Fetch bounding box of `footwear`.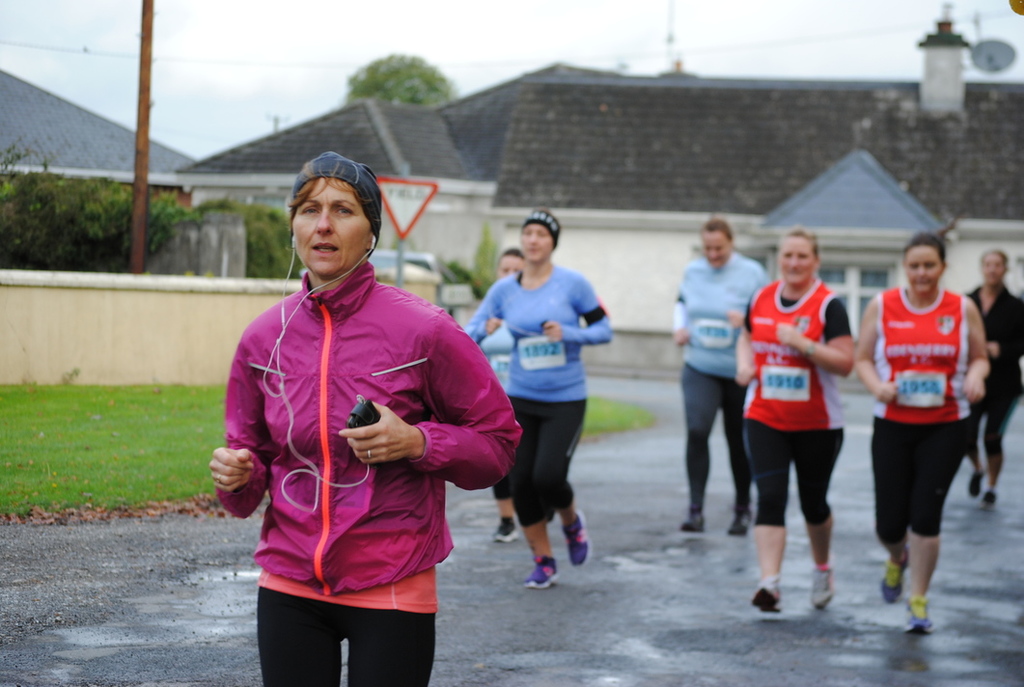
Bbox: x1=564, y1=510, x2=595, y2=567.
